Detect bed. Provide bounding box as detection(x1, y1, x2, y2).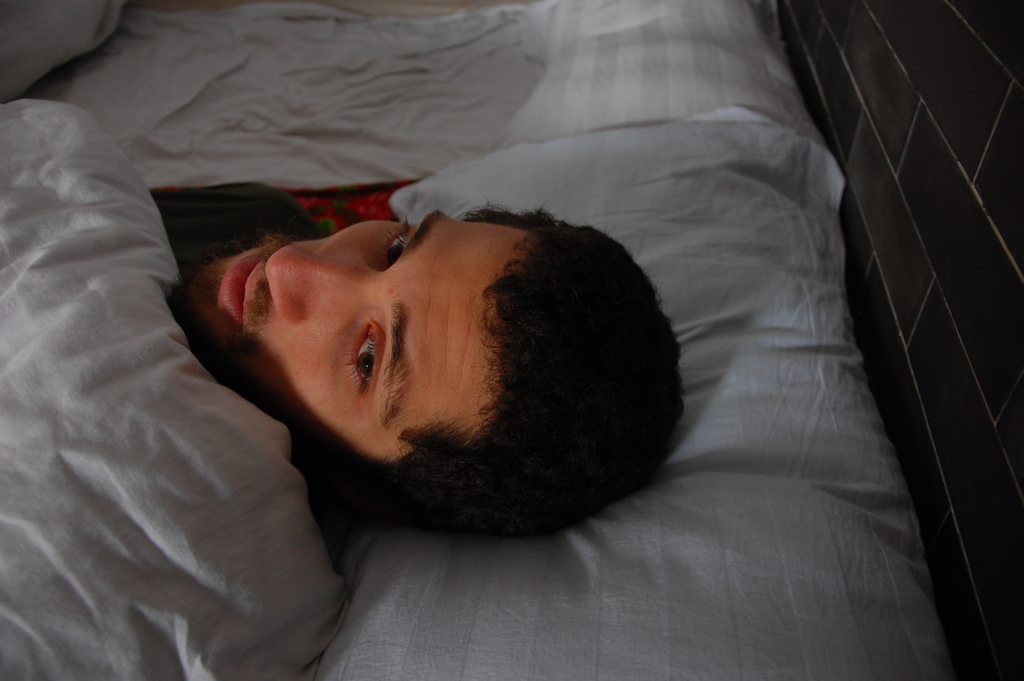
detection(0, 7, 996, 667).
